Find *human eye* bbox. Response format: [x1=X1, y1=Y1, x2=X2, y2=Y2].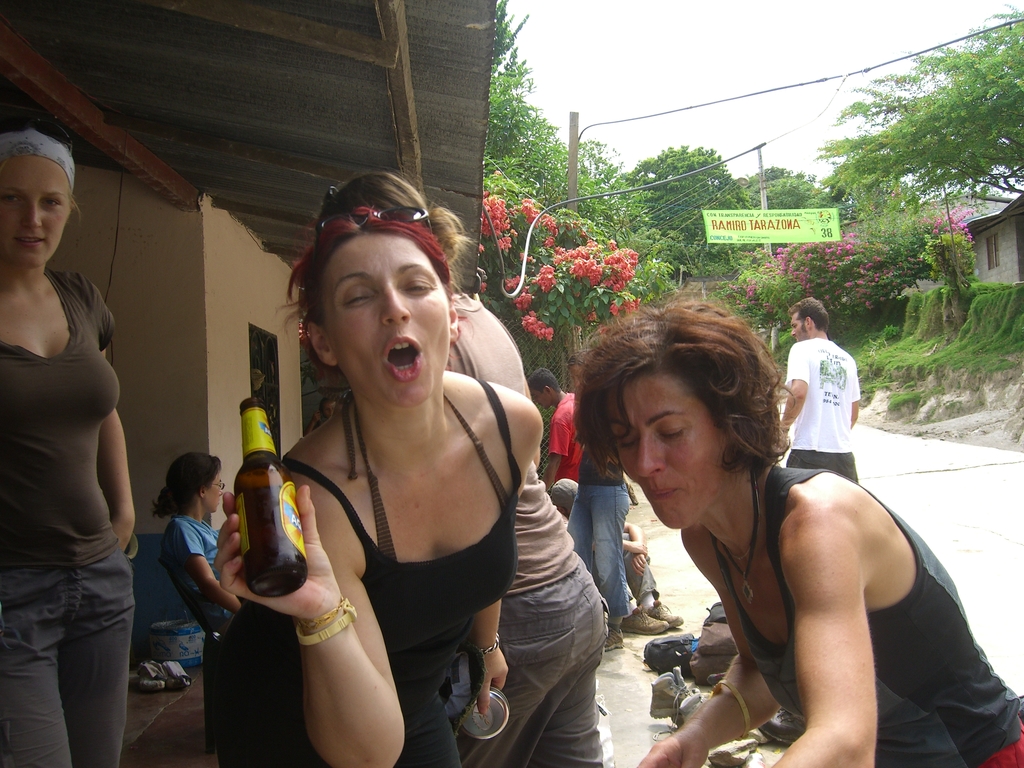
[x1=618, y1=432, x2=637, y2=448].
